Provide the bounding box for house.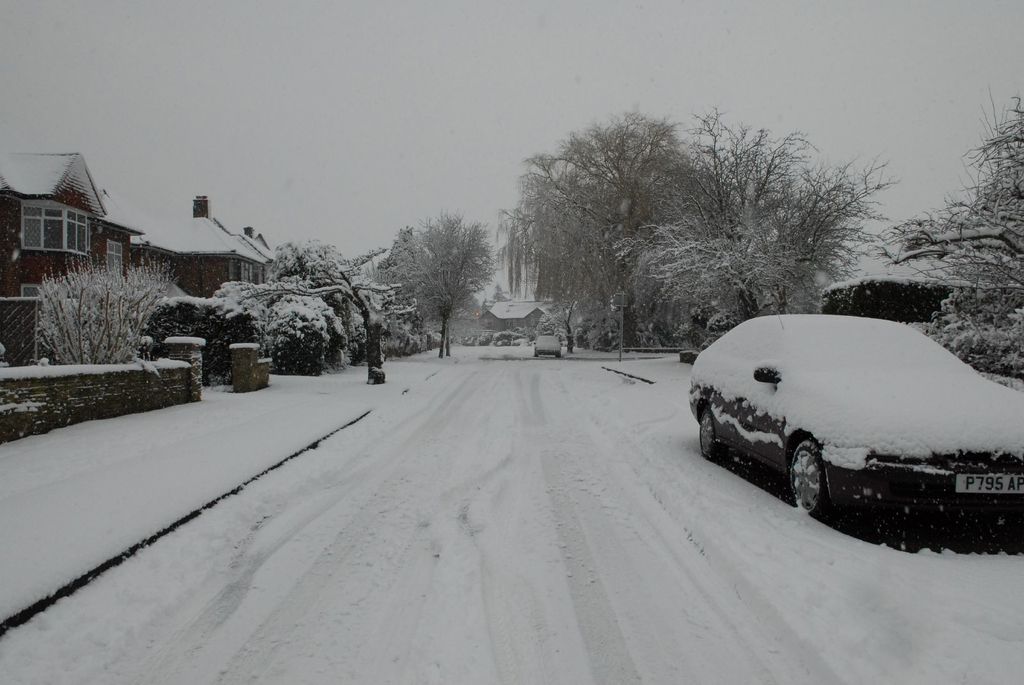
[142,191,261,301].
